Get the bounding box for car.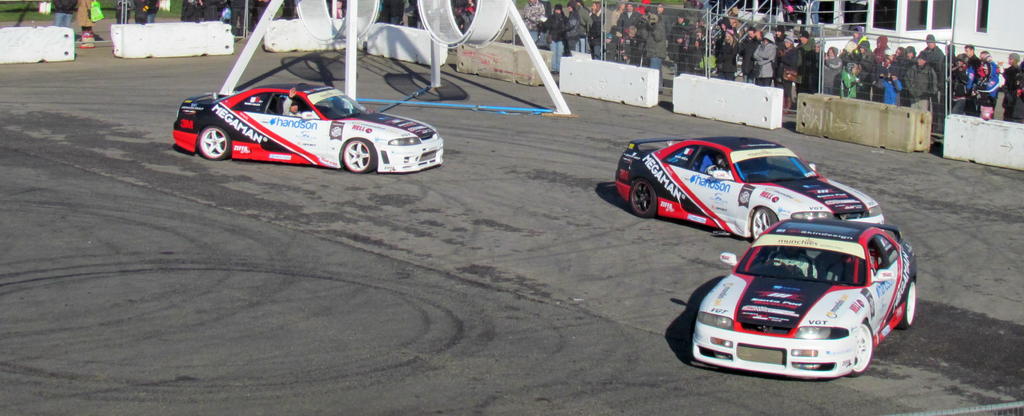
{"x1": 174, "y1": 80, "x2": 451, "y2": 179}.
